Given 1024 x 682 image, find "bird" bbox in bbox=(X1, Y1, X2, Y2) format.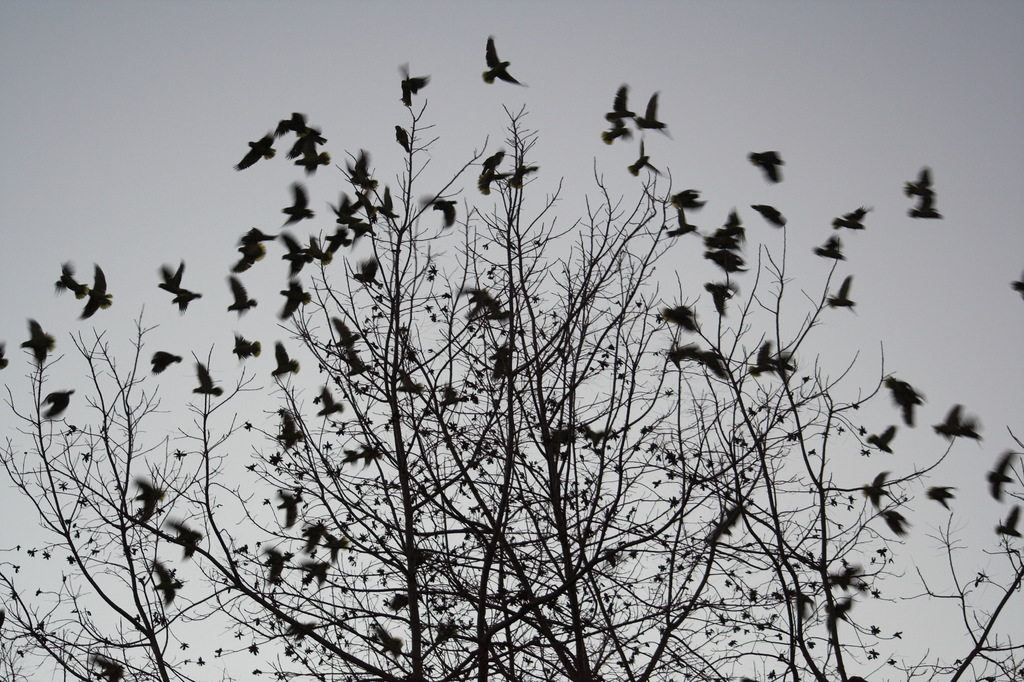
bbox=(927, 482, 961, 508).
